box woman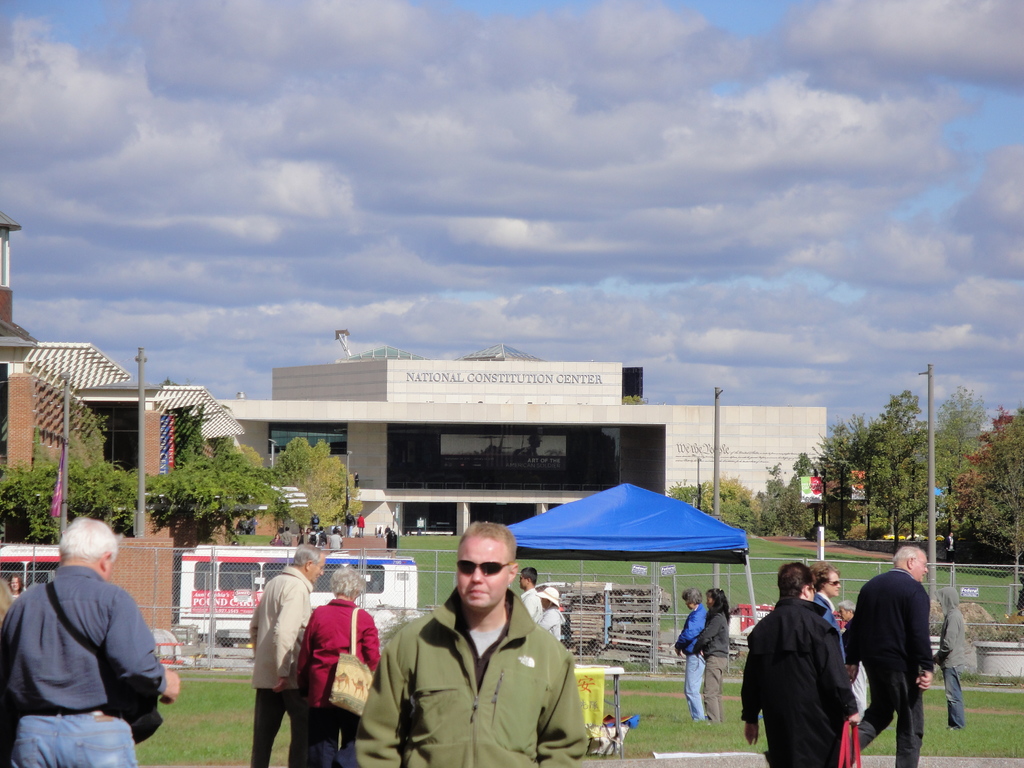
x1=533, y1=582, x2=568, y2=646
